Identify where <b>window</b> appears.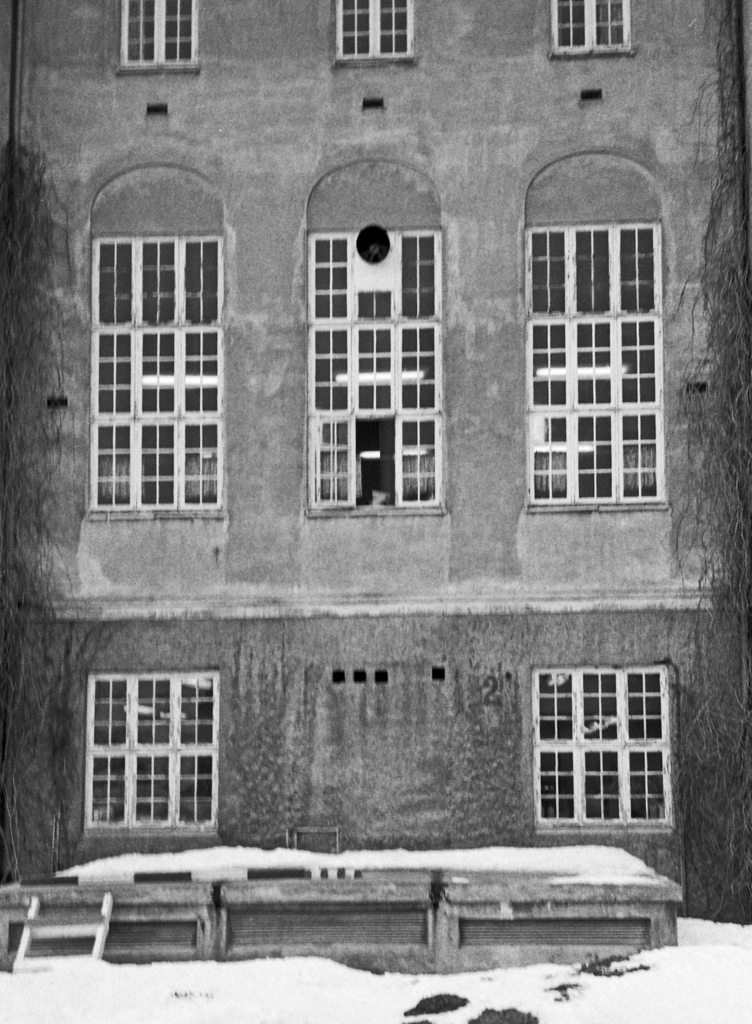
Appears at locate(122, 0, 202, 72).
